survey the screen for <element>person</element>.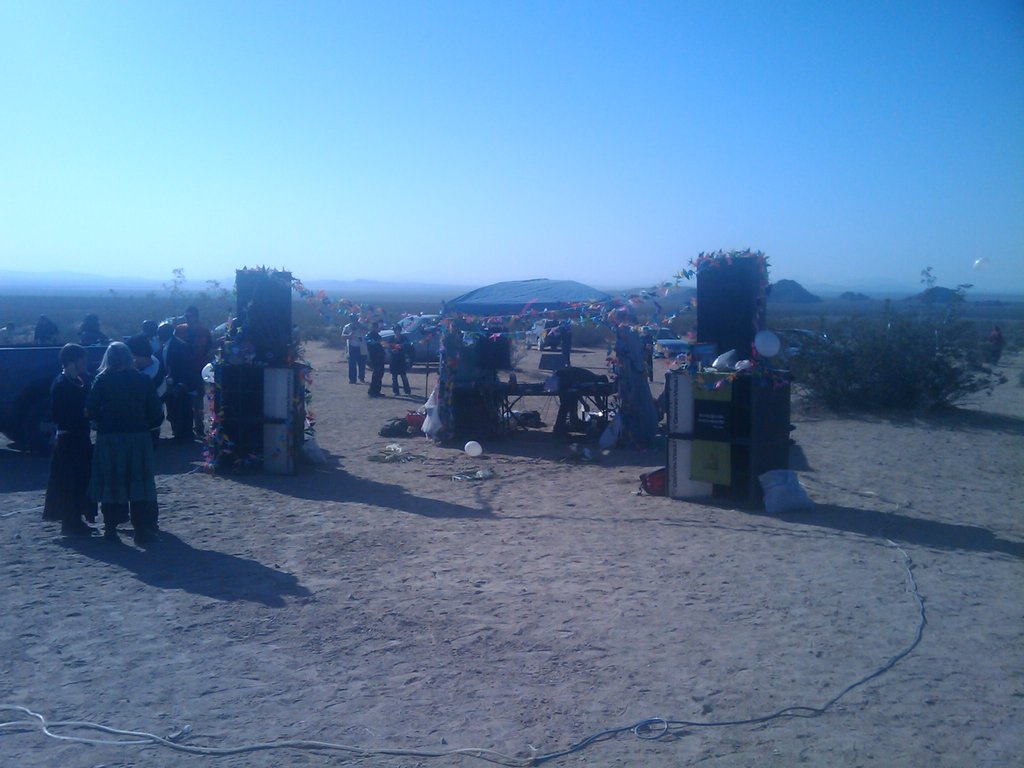
Survey found: [36,338,92,536].
